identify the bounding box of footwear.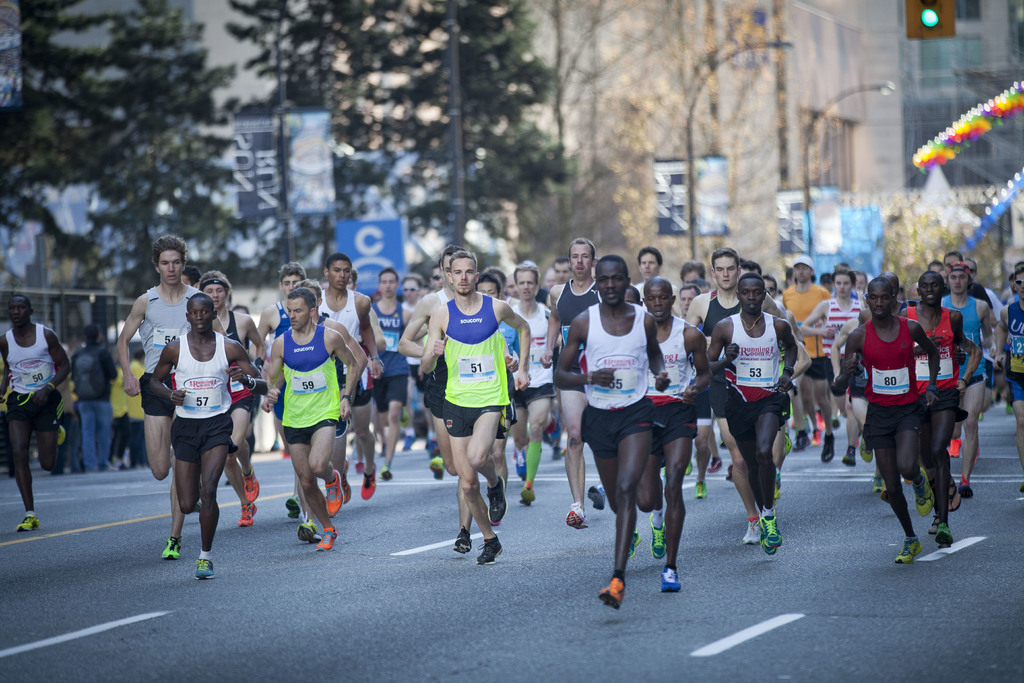
region(299, 522, 314, 547).
